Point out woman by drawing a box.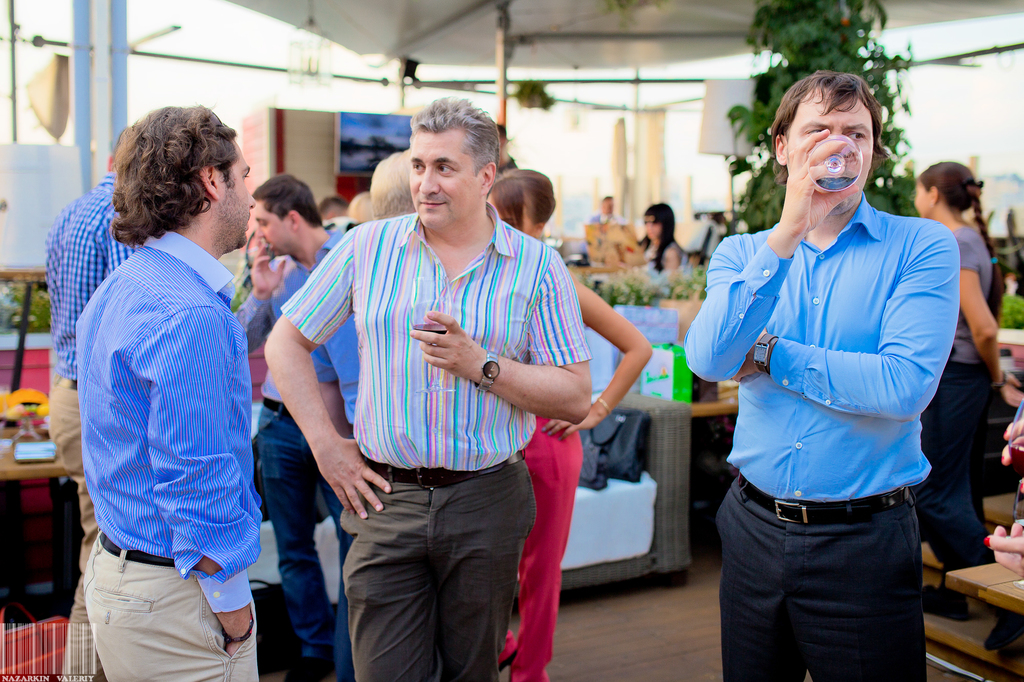
{"left": 632, "top": 190, "right": 694, "bottom": 276}.
